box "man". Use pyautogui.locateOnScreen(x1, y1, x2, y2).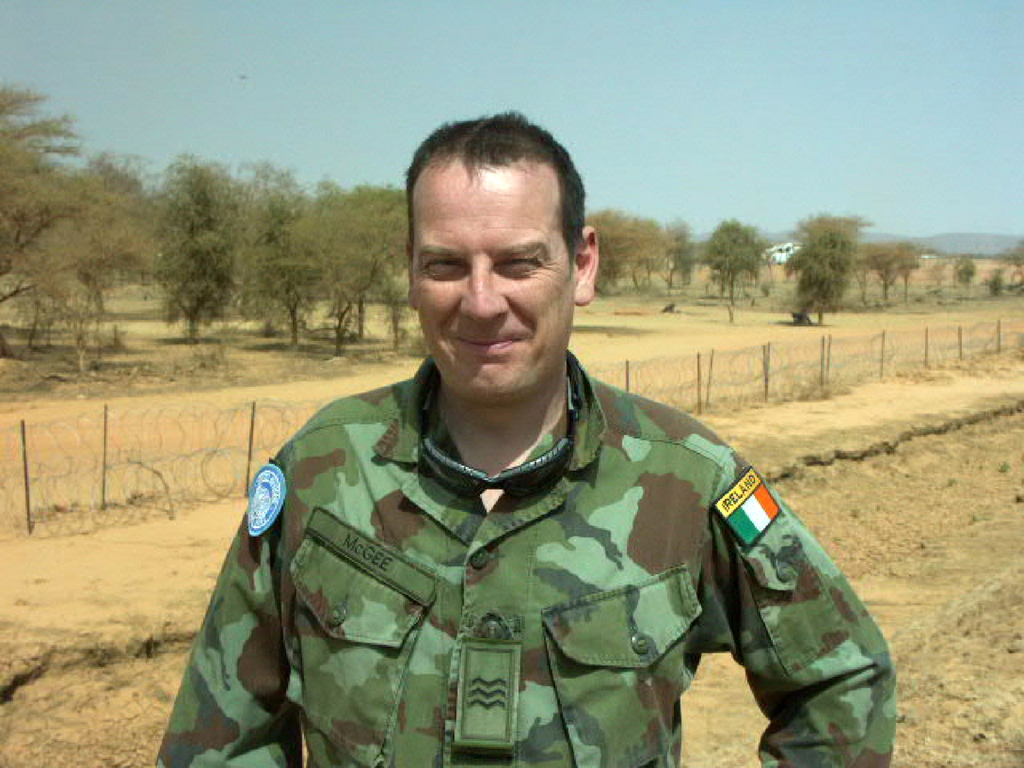
pyautogui.locateOnScreen(133, 86, 877, 767).
